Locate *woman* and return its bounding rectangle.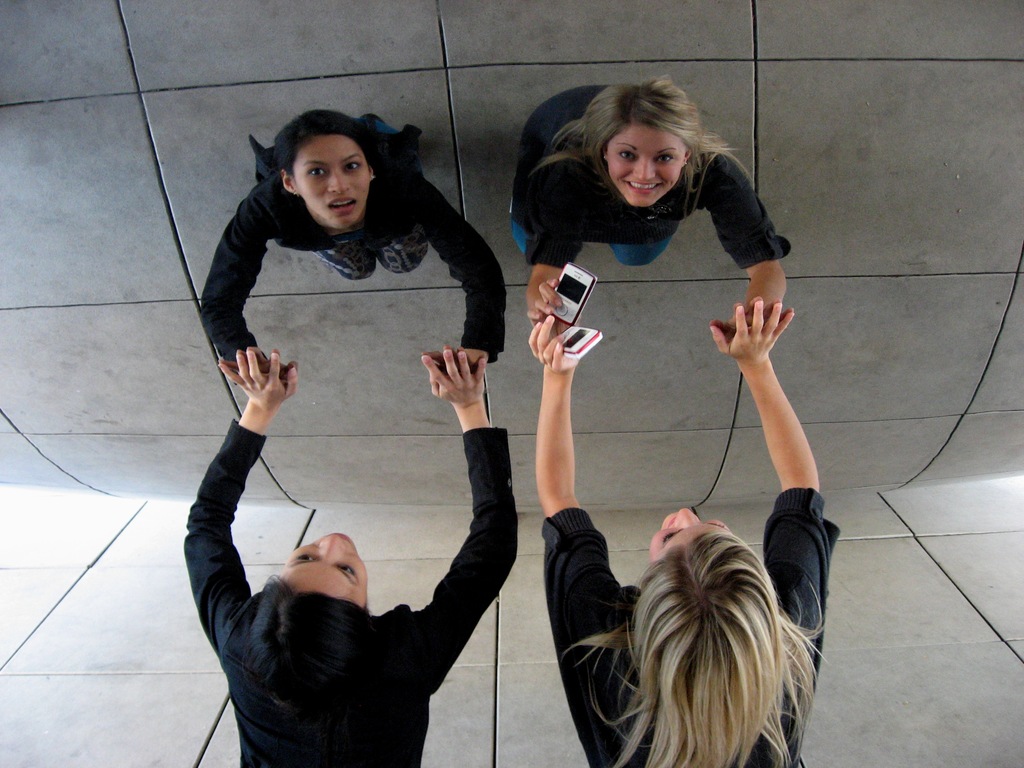
<region>522, 314, 837, 767</region>.
